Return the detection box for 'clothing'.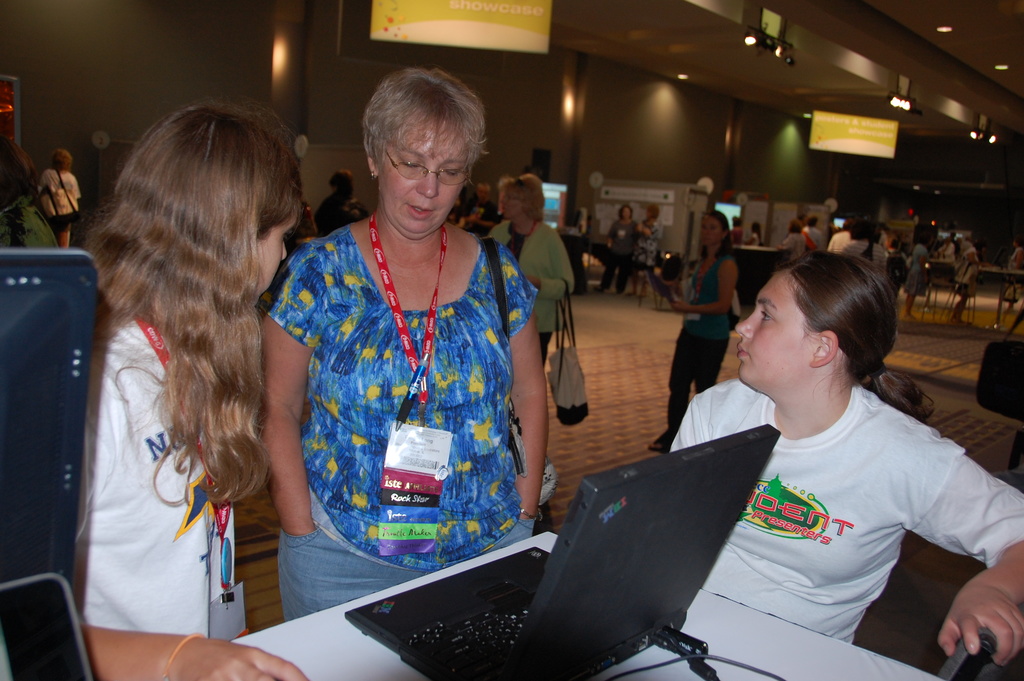
(left=283, top=203, right=541, bottom=579).
